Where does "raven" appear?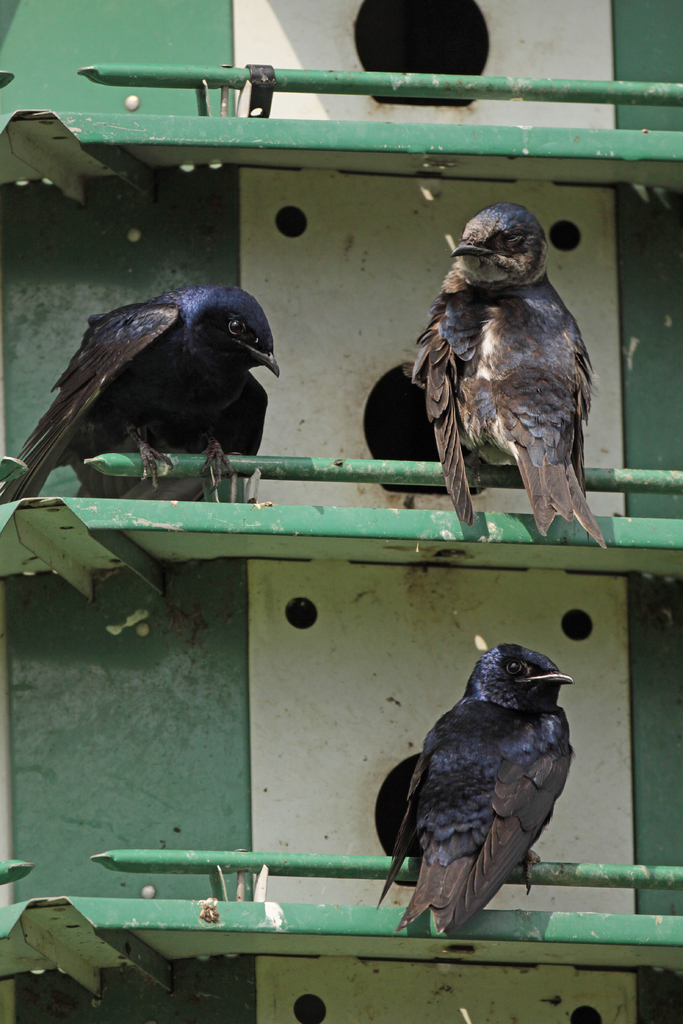
Appears at x1=386 y1=195 x2=612 y2=582.
